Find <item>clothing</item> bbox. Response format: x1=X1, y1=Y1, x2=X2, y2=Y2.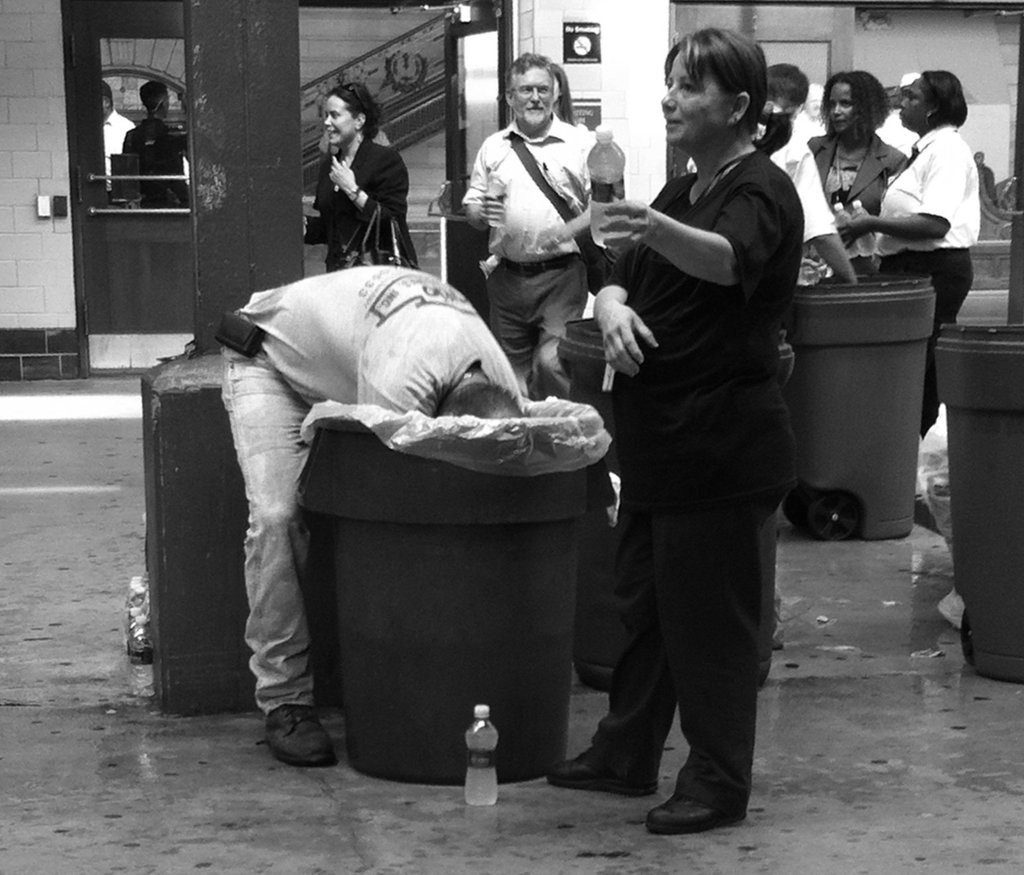
x1=875, y1=127, x2=971, y2=437.
